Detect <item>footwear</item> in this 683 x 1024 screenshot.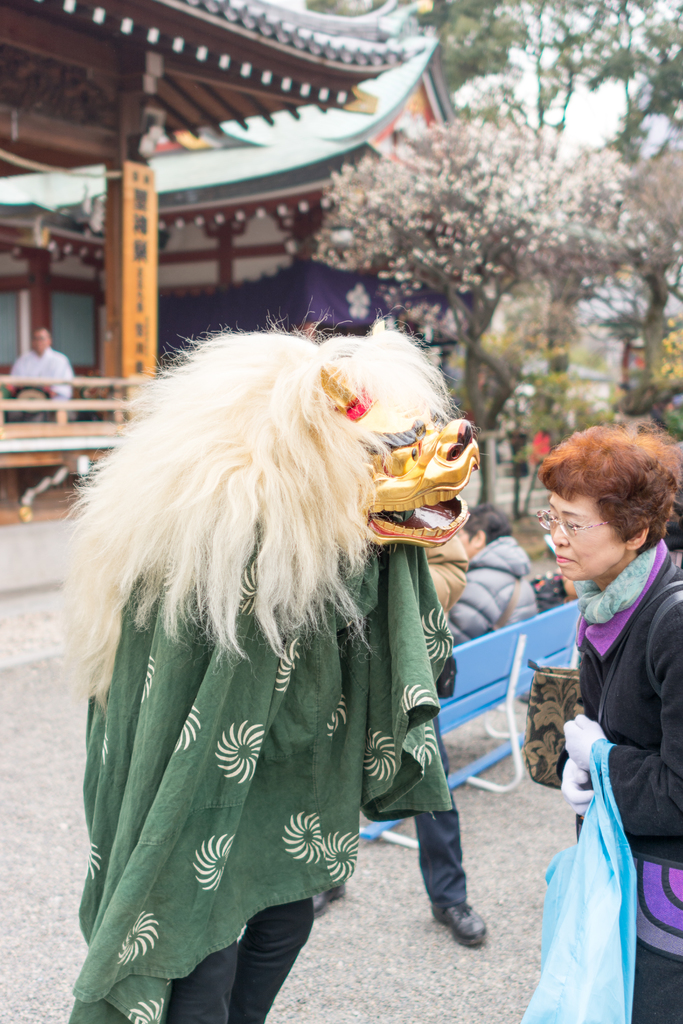
Detection: l=426, t=876, r=491, b=962.
